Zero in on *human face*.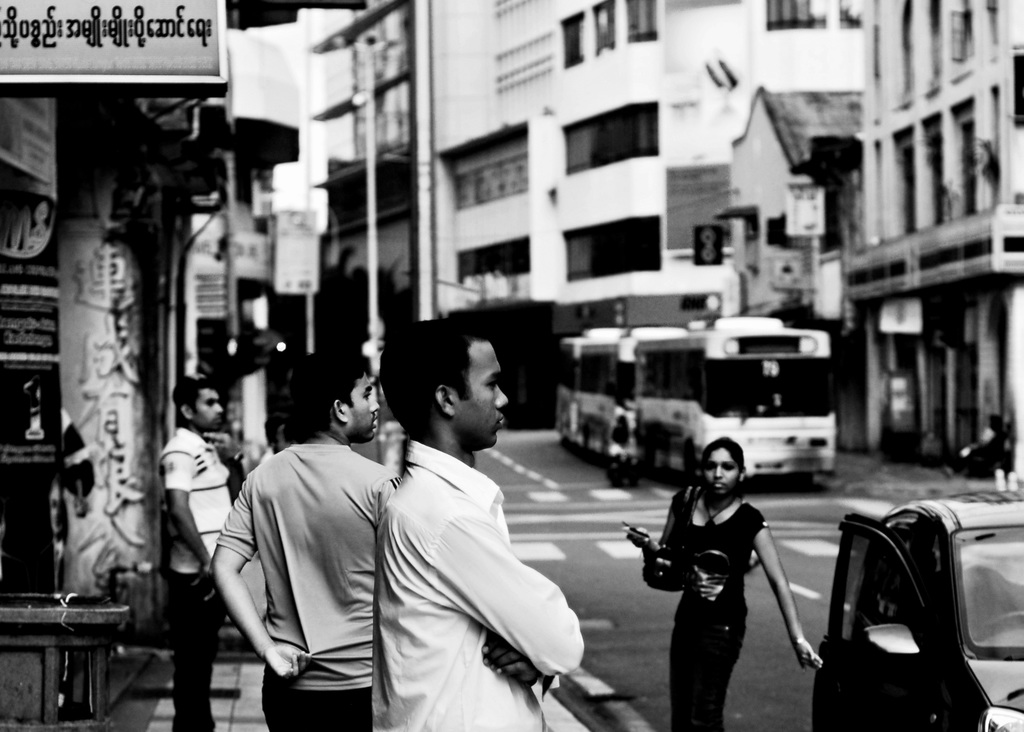
Zeroed in: detection(464, 341, 511, 451).
